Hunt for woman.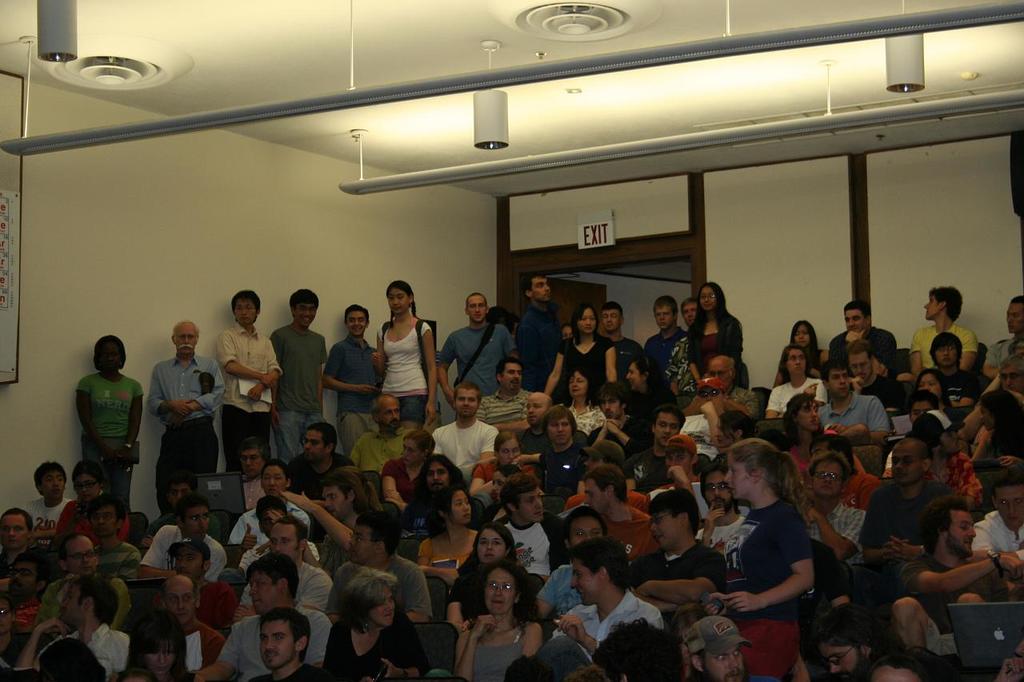
Hunted down at Rect(683, 281, 744, 386).
